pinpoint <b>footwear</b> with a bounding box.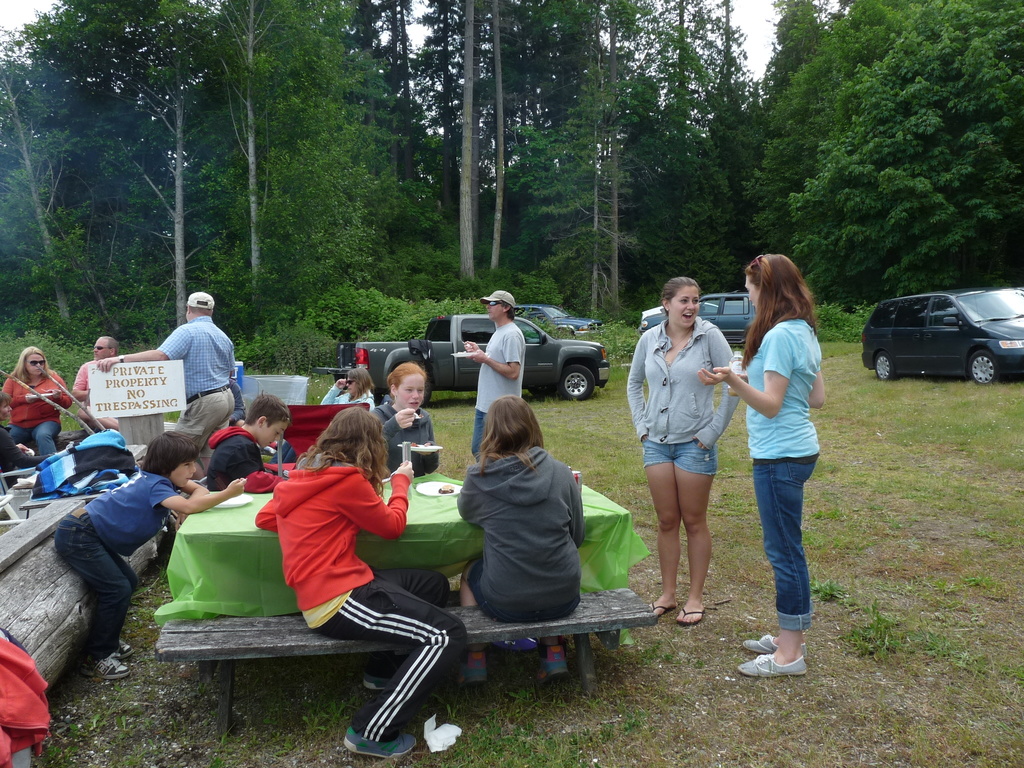
box(72, 653, 130, 679).
